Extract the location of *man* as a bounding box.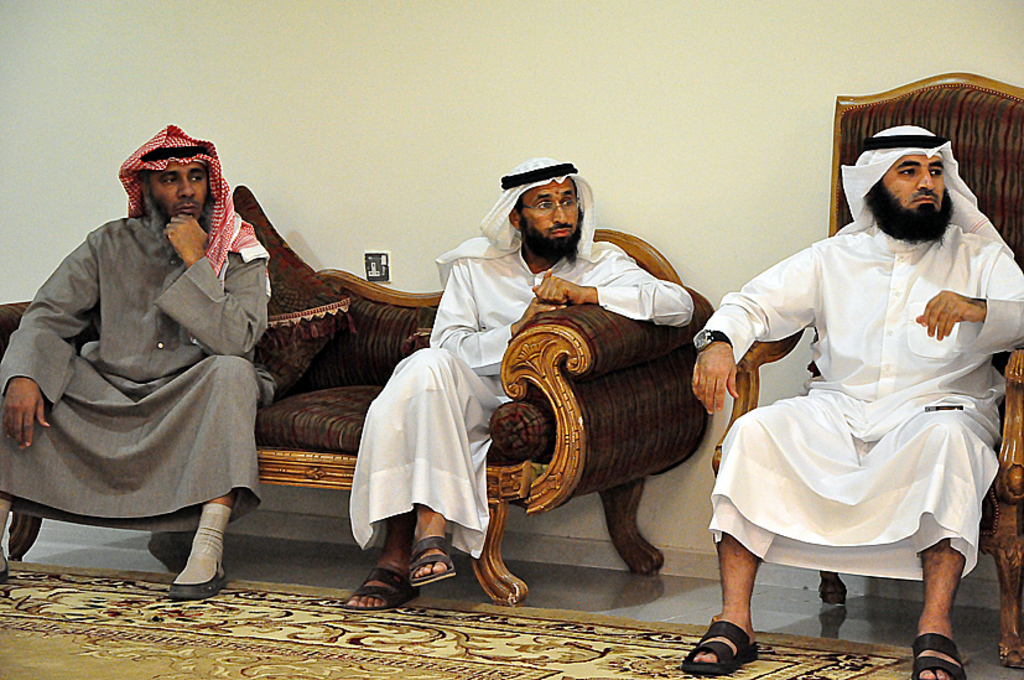
(329, 152, 695, 613).
